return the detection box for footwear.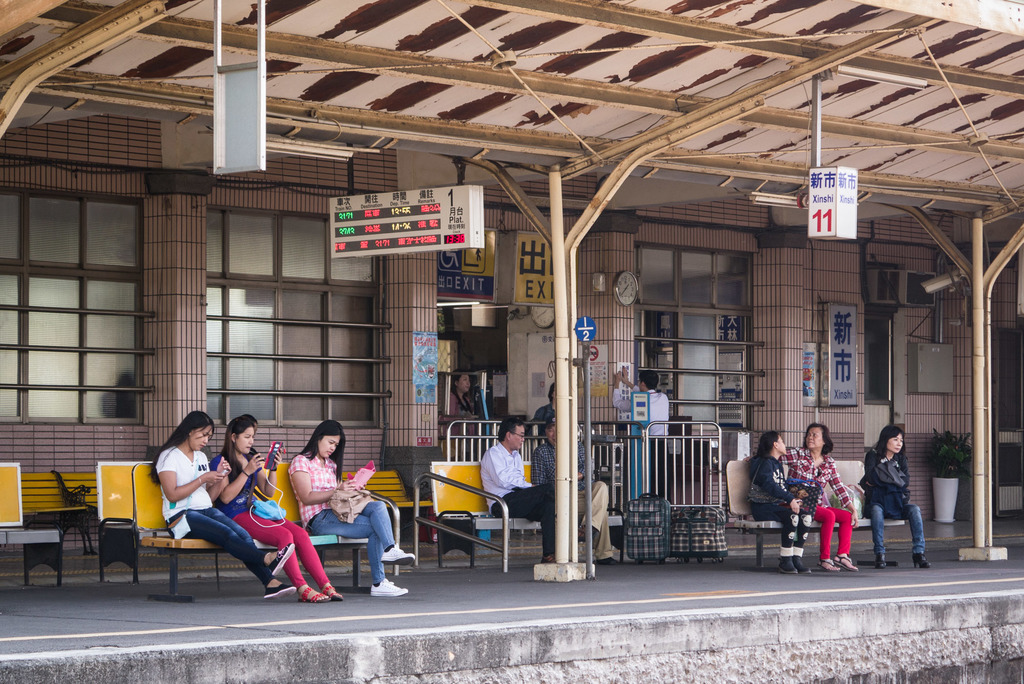
<bbox>578, 526, 584, 544</bbox>.
